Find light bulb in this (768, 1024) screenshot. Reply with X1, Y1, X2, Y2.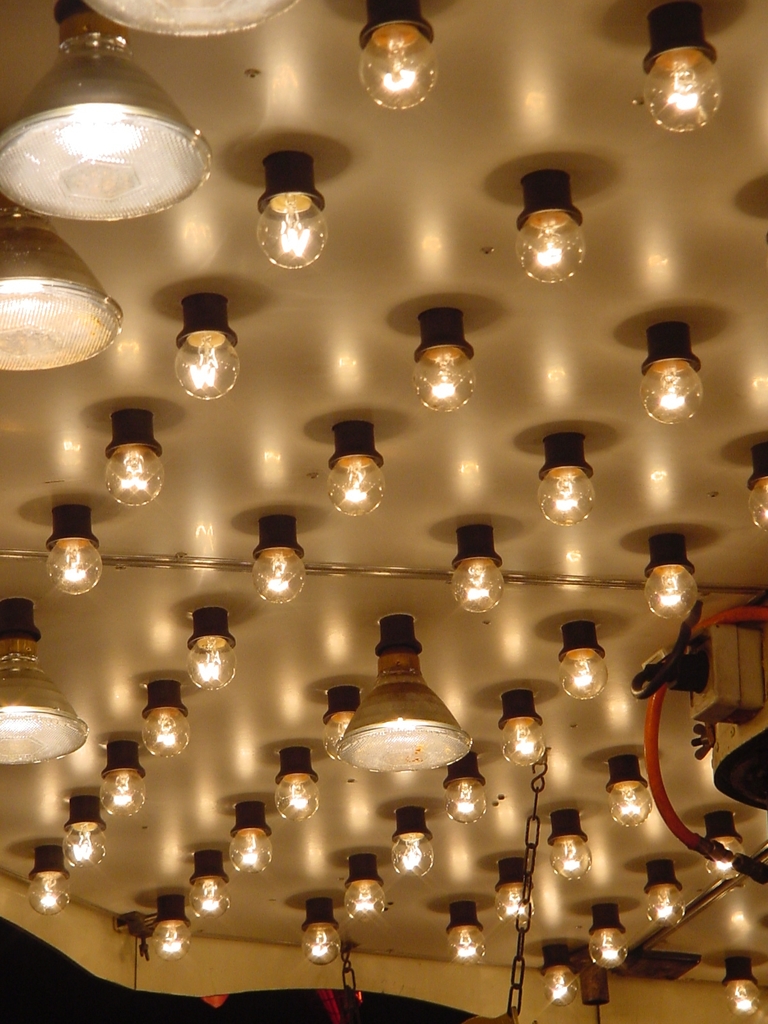
719, 959, 765, 1020.
